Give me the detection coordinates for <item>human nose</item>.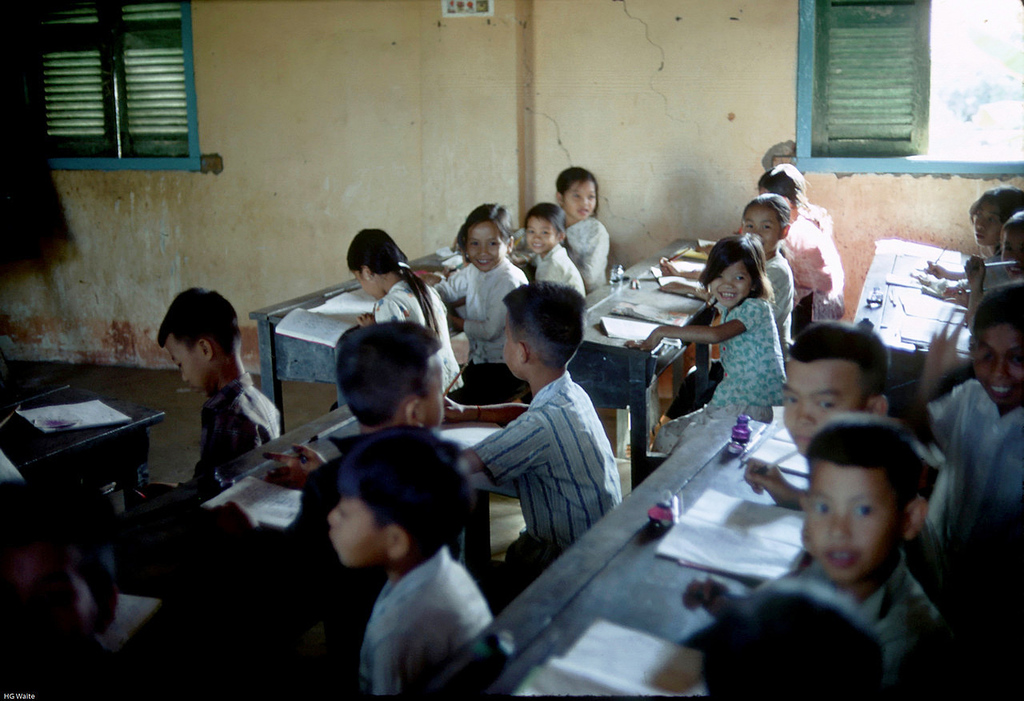
bbox=(720, 276, 734, 284).
